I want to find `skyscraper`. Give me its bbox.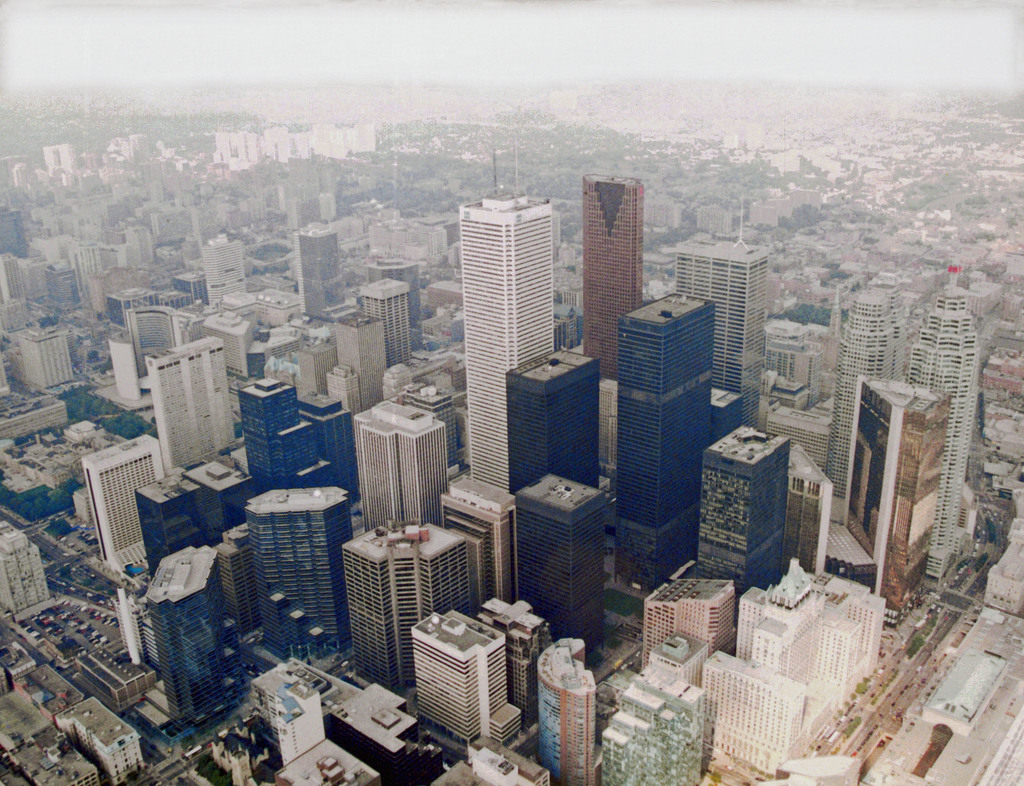
(x1=705, y1=422, x2=791, y2=581).
